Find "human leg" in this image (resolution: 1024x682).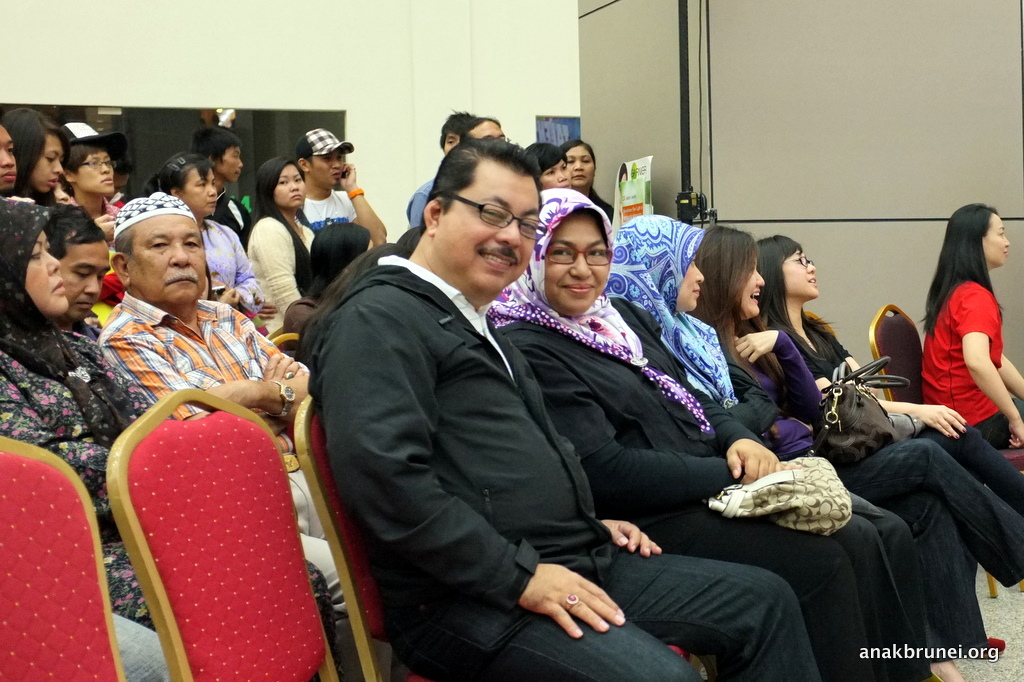
crop(660, 509, 891, 681).
